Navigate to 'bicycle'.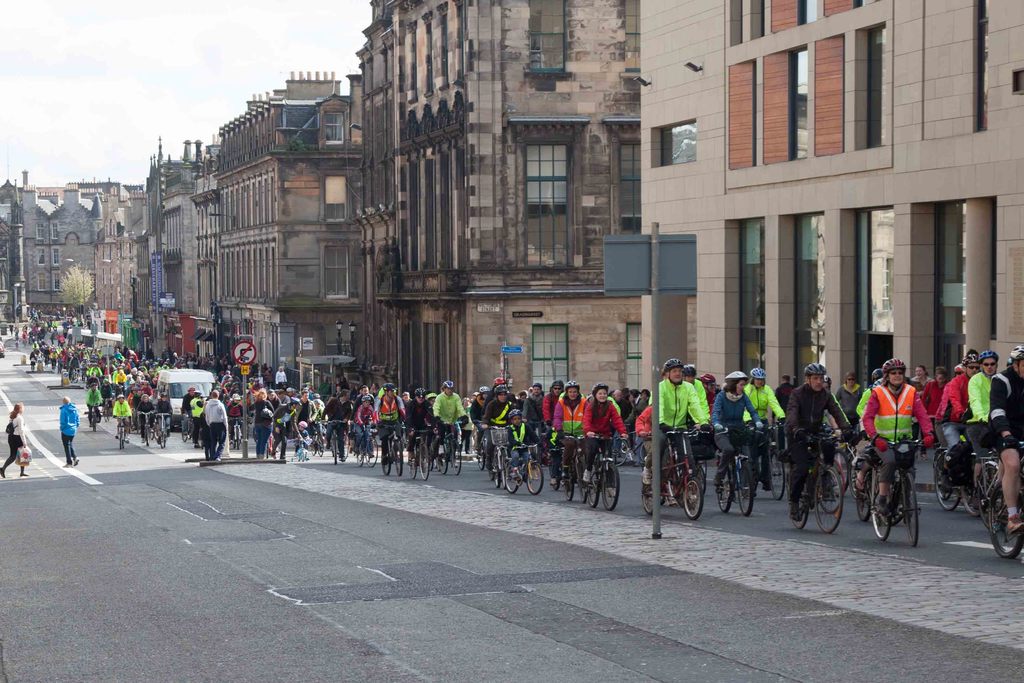
Navigation target: bbox=[220, 414, 244, 448].
